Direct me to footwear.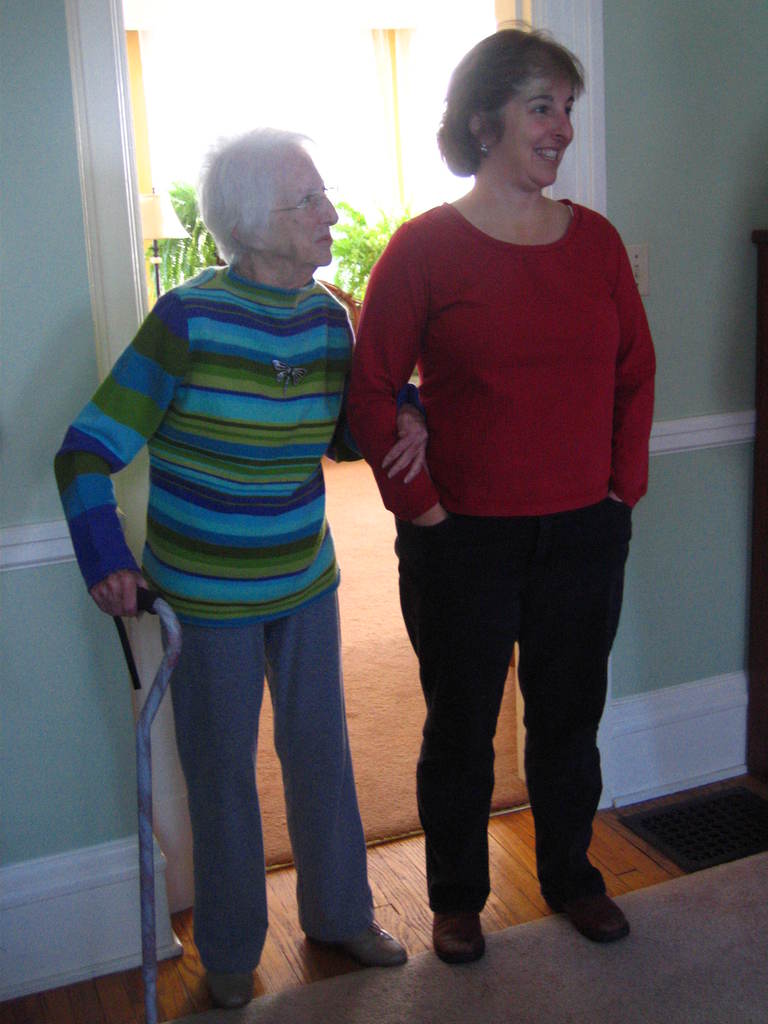
Direction: {"left": 553, "top": 893, "right": 646, "bottom": 947}.
